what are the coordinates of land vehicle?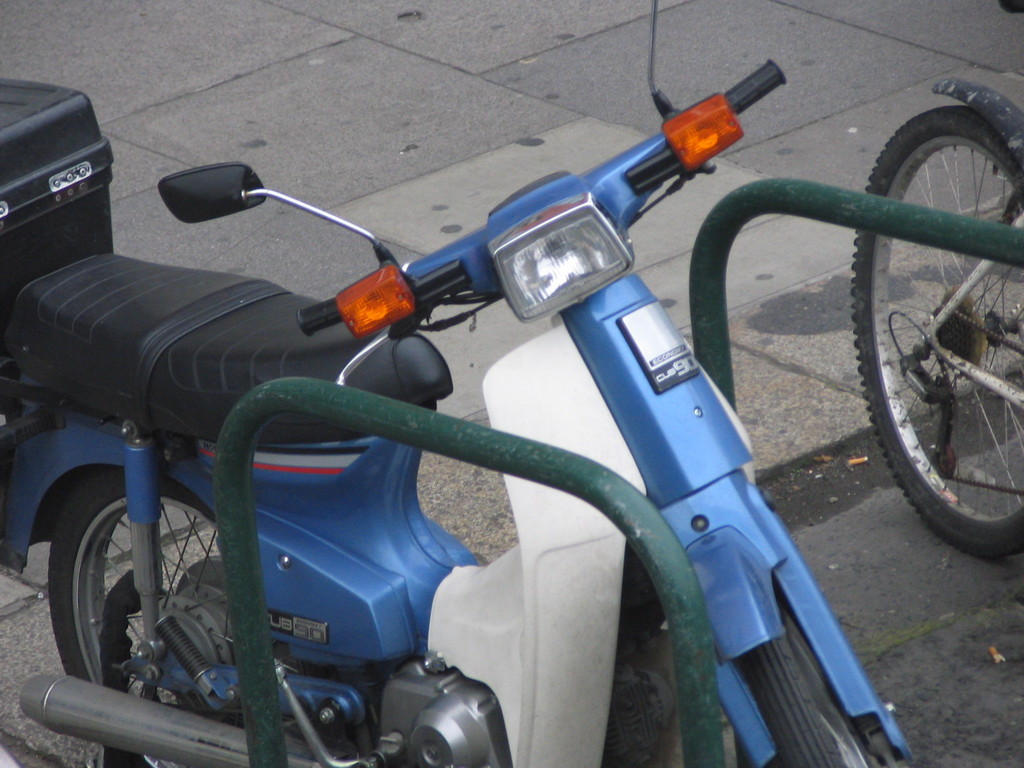
select_region(0, 61, 1013, 754).
